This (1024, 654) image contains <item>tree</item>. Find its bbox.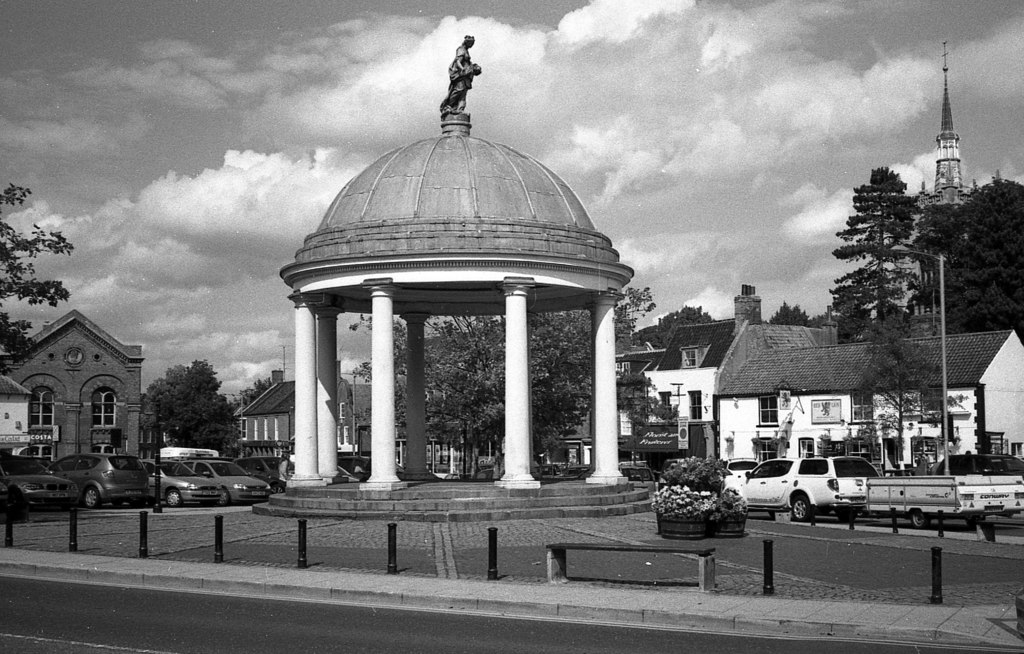
bbox(393, 314, 407, 439).
